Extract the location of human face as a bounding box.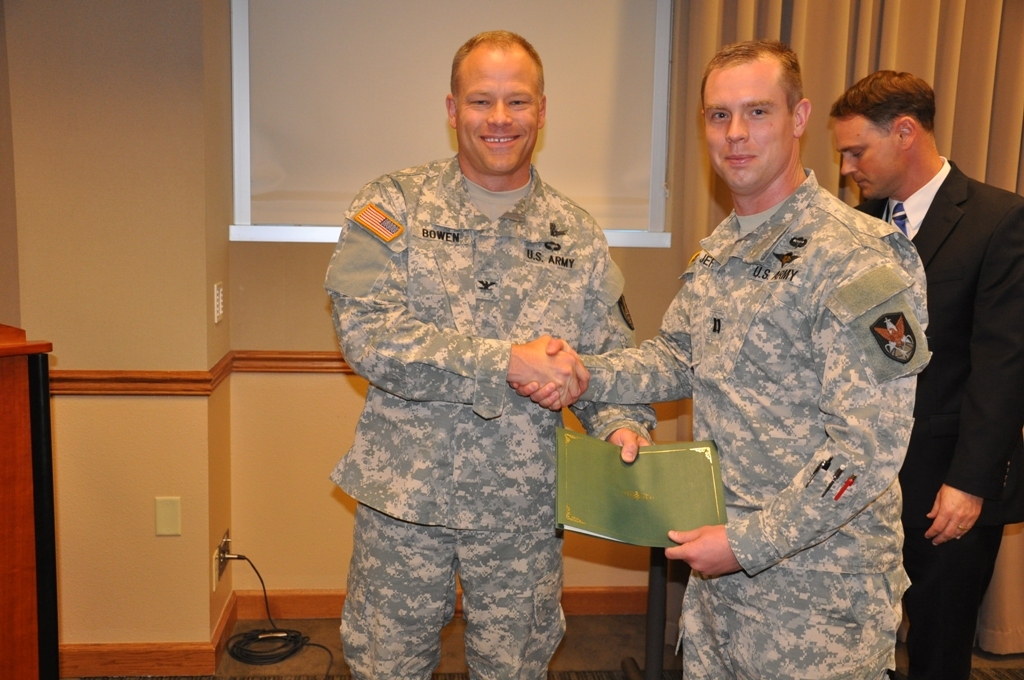
l=828, t=117, r=895, b=198.
